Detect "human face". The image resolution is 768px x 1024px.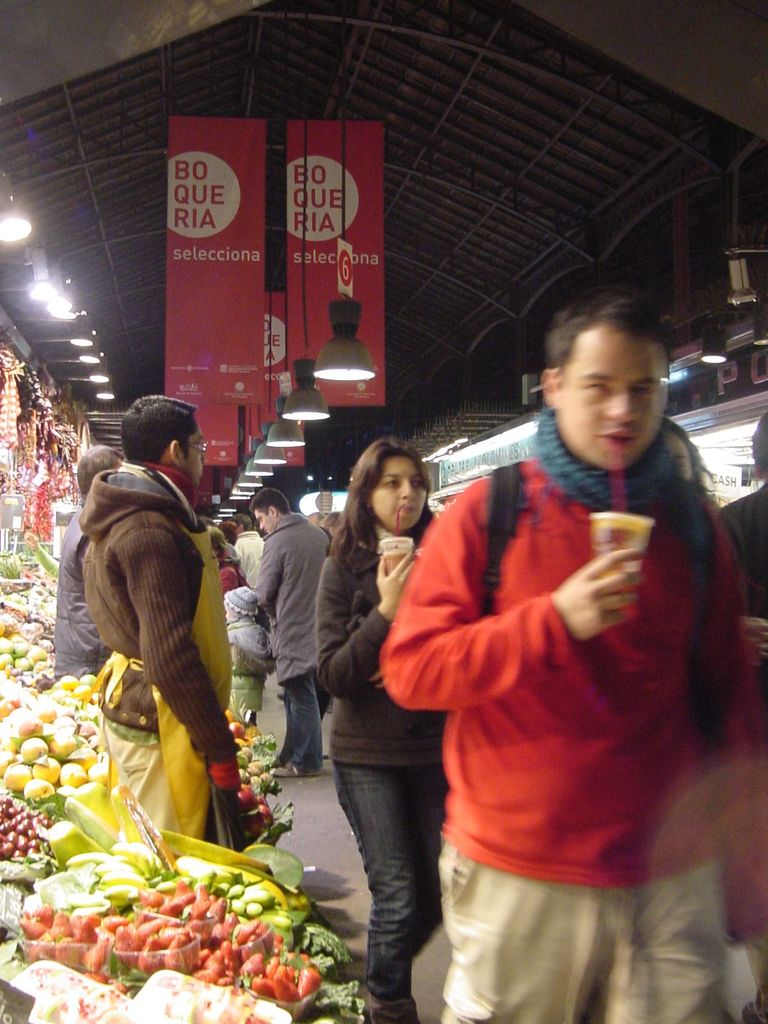
box=[370, 456, 429, 533].
